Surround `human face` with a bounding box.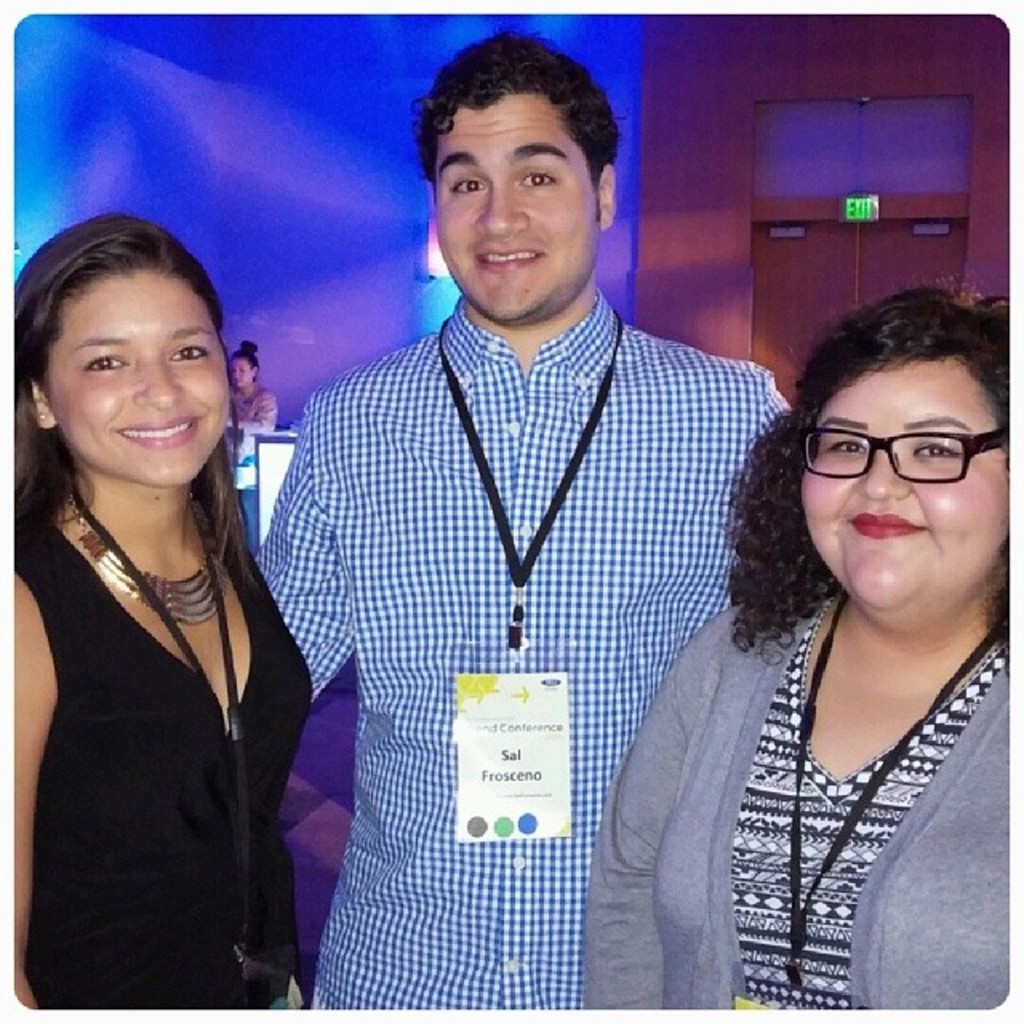
<region>43, 266, 230, 485</region>.
